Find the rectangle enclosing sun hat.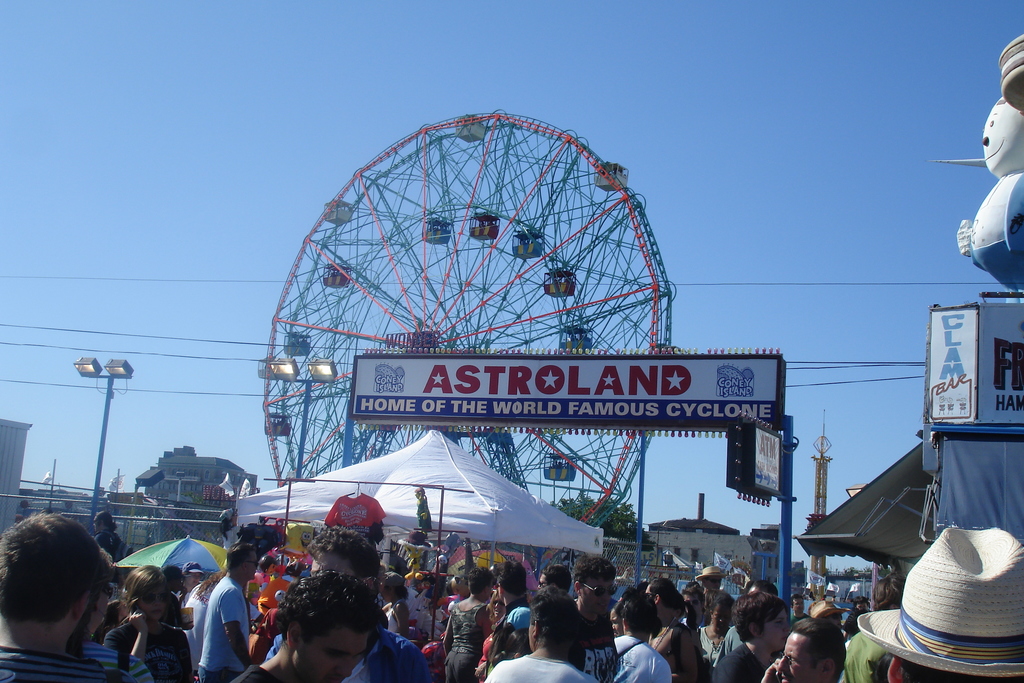
crop(694, 565, 732, 580).
